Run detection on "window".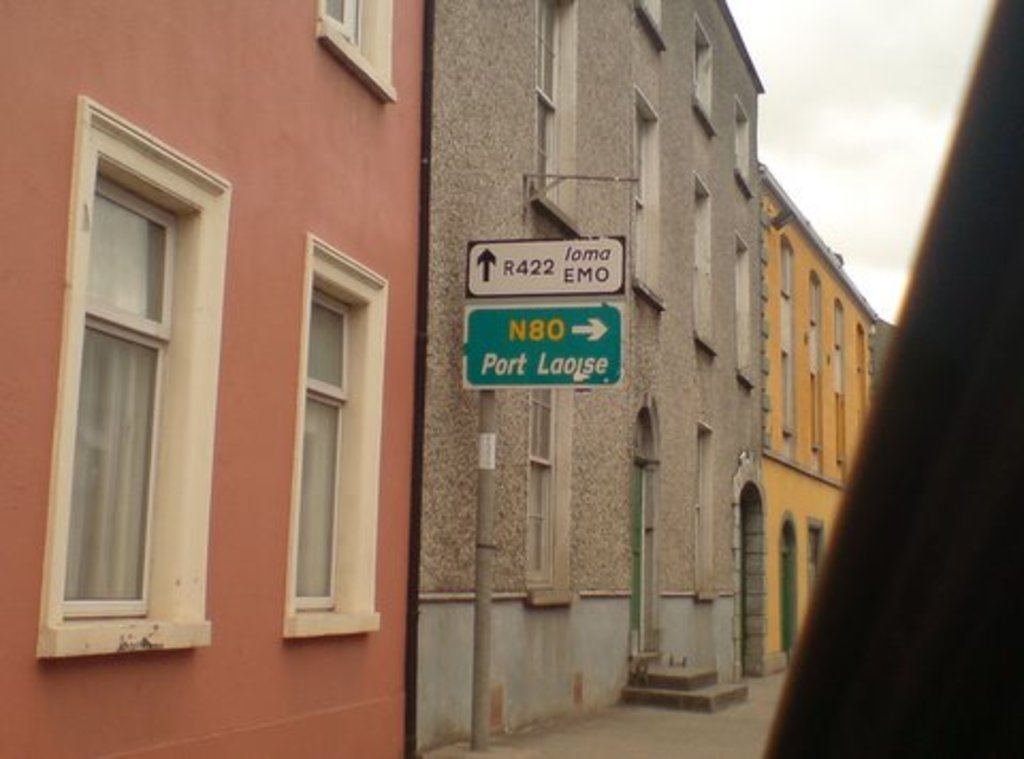
Result: 864/322/873/443.
